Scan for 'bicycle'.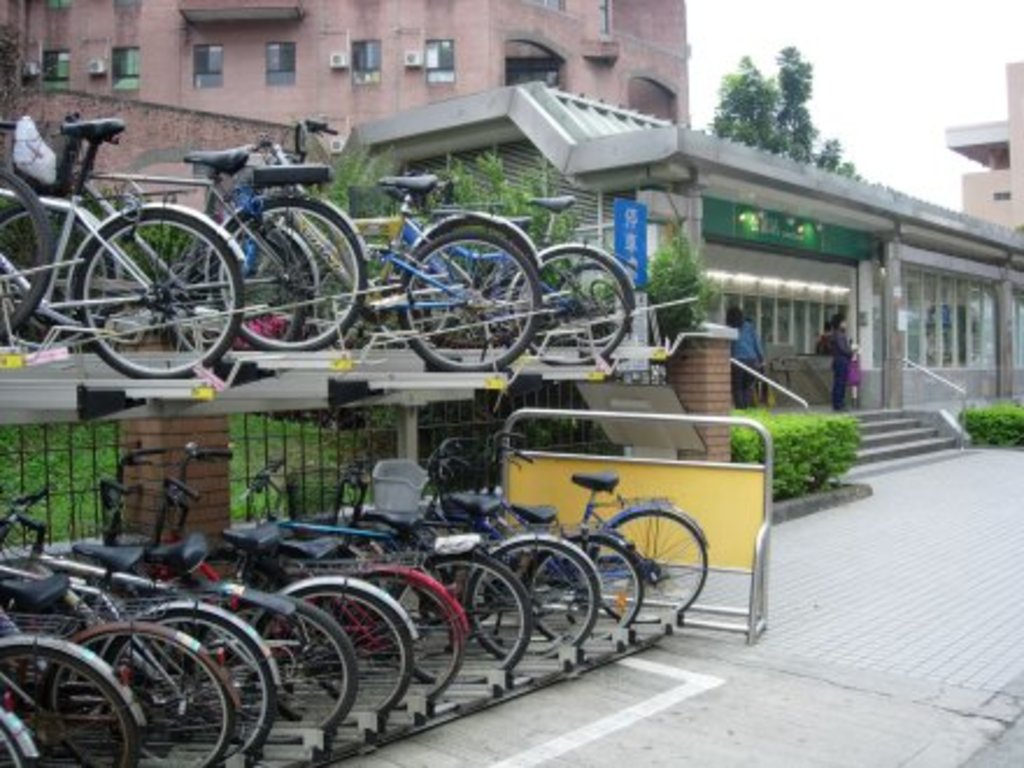
Scan result: [left=0, top=540, right=179, bottom=766].
